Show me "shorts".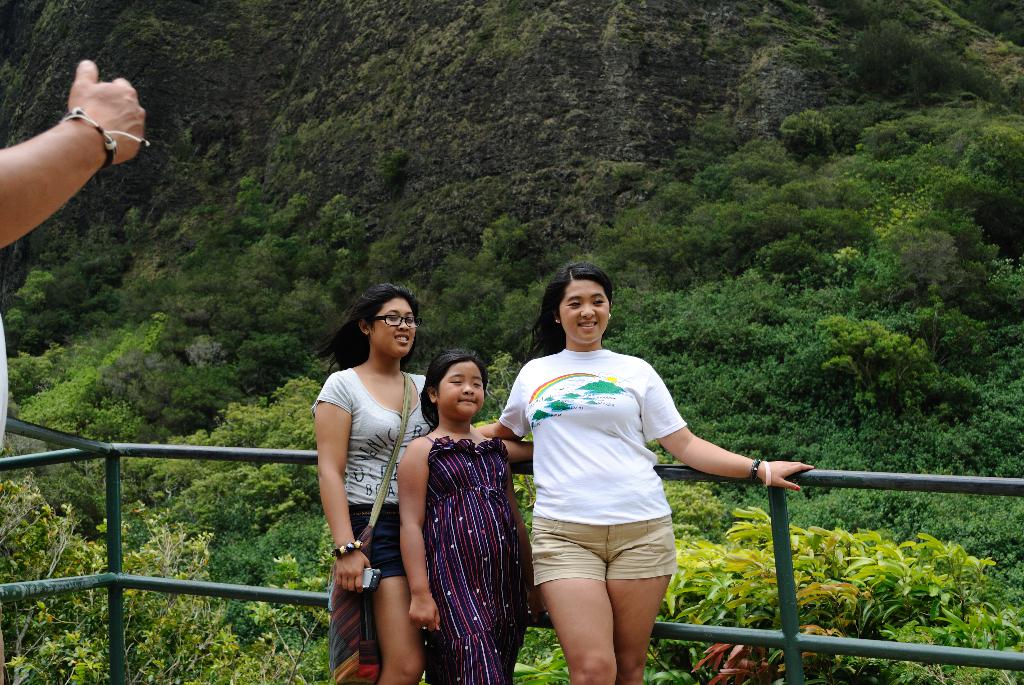
"shorts" is here: {"left": 349, "top": 503, "right": 424, "bottom": 582}.
